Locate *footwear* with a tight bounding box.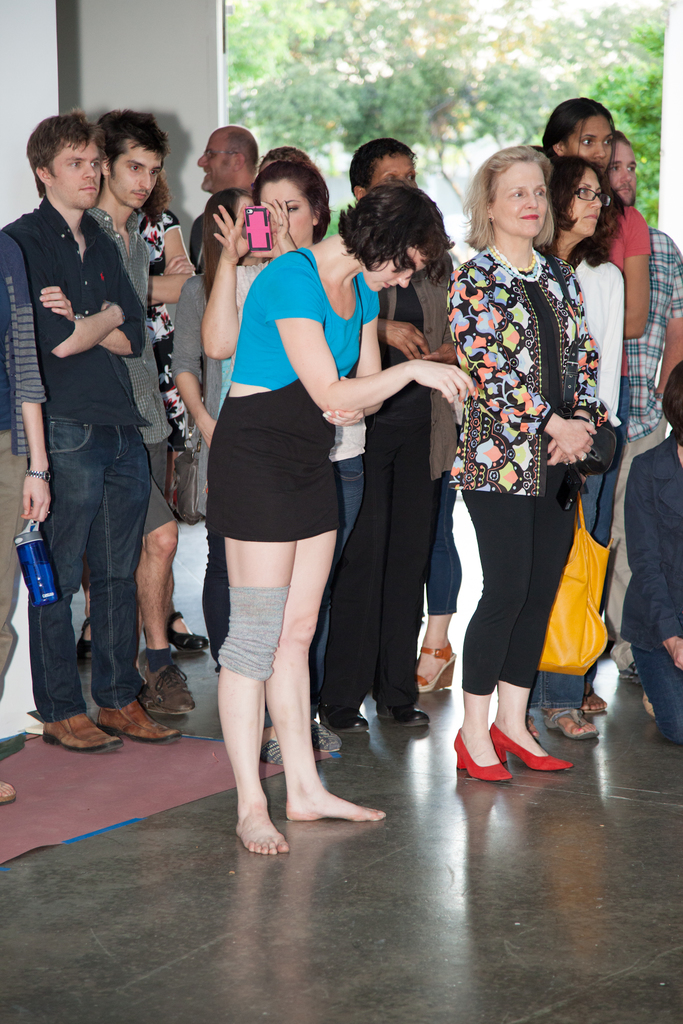
box(581, 691, 604, 714).
